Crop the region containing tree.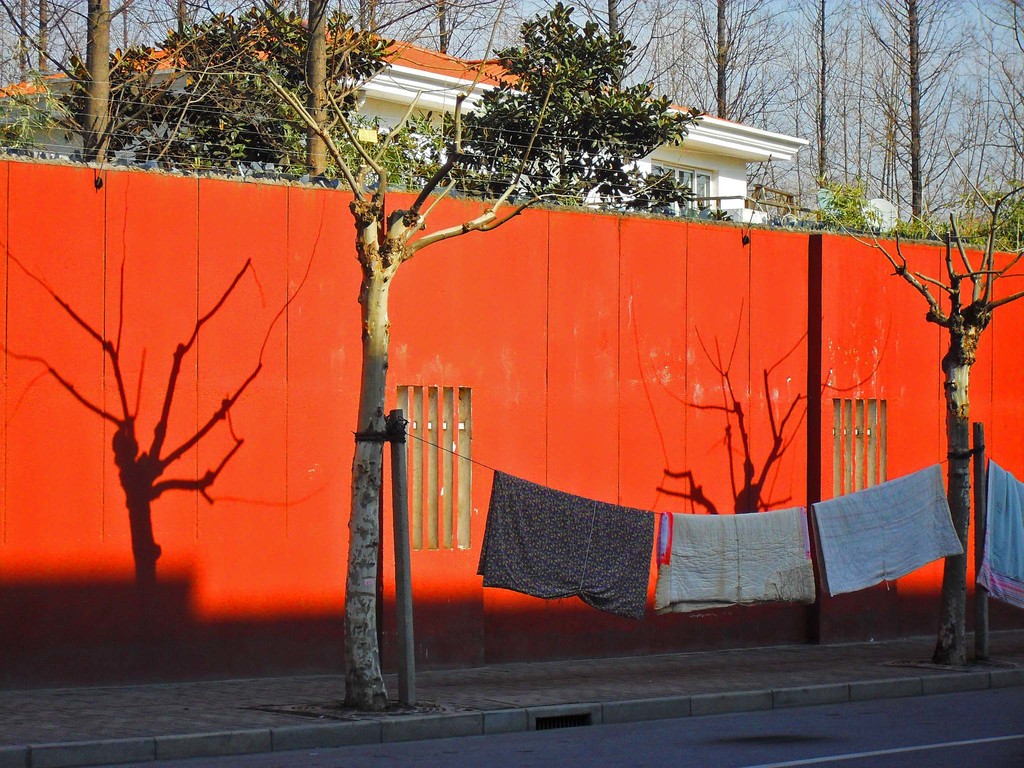
Crop region: (952,0,1023,257).
